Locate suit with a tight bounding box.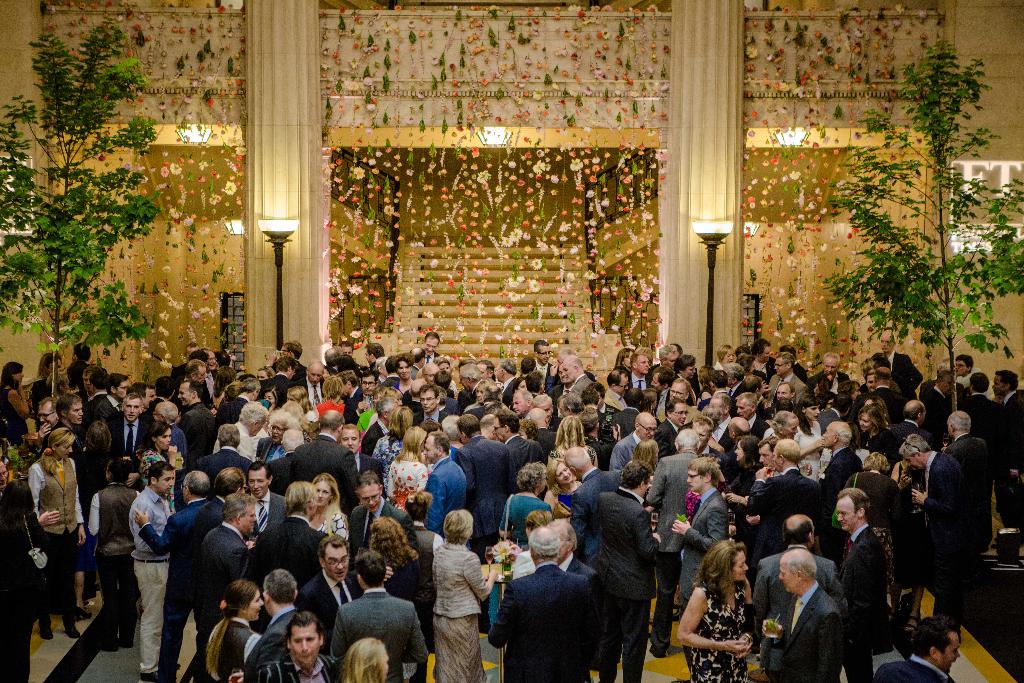
x1=358, y1=418, x2=388, y2=467.
